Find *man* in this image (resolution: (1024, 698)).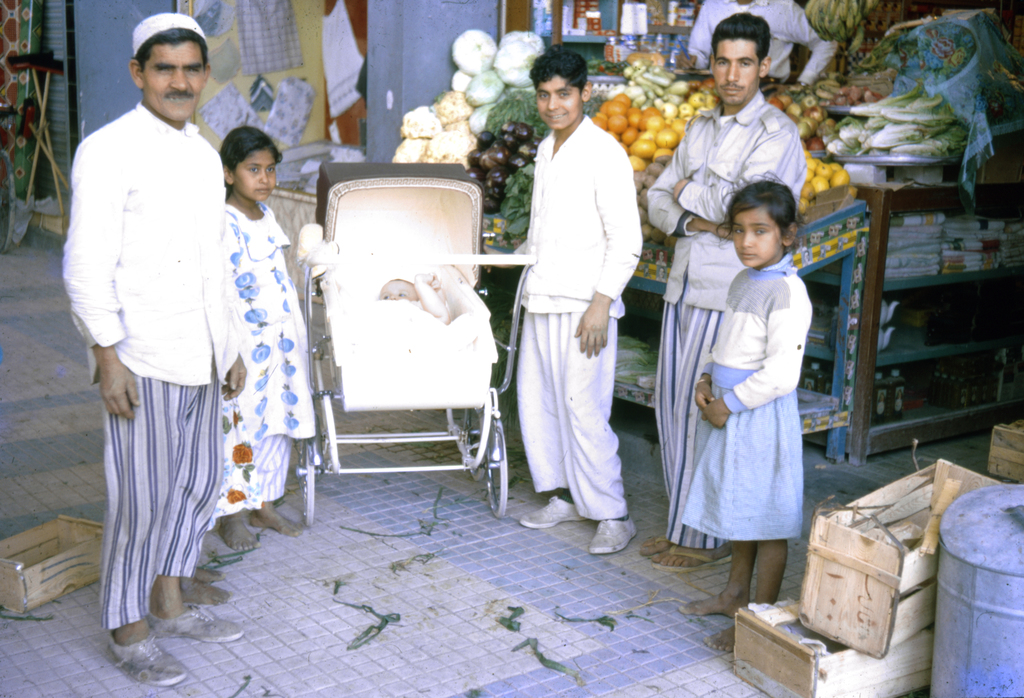
{"left": 513, "top": 43, "right": 642, "bottom": 553}.
